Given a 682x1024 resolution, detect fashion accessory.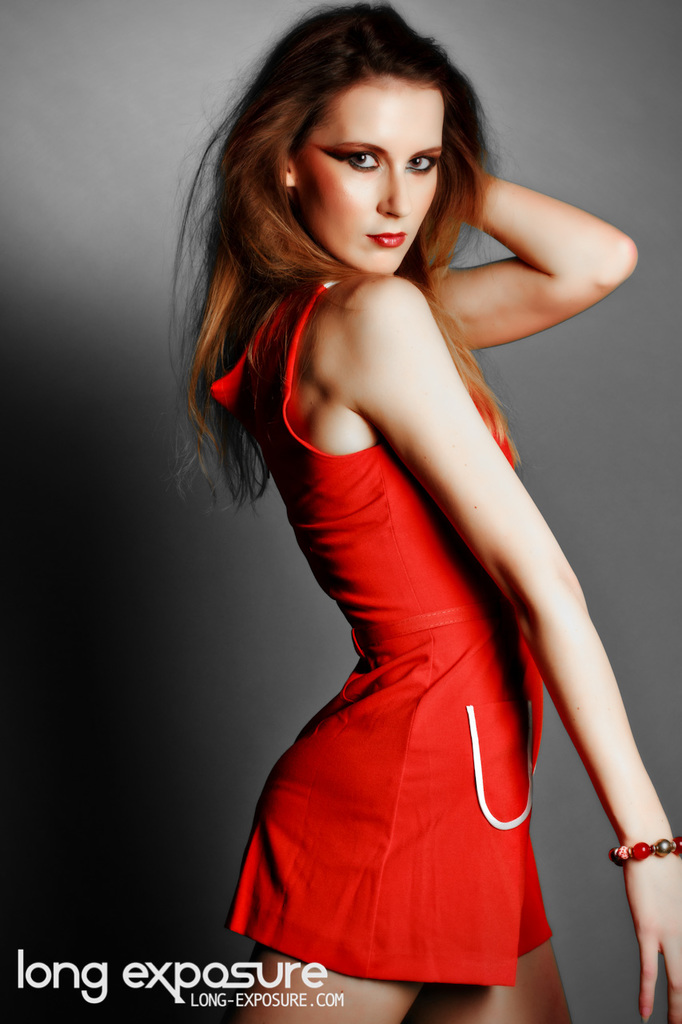
bbox=(286, 172, 297, 190).
